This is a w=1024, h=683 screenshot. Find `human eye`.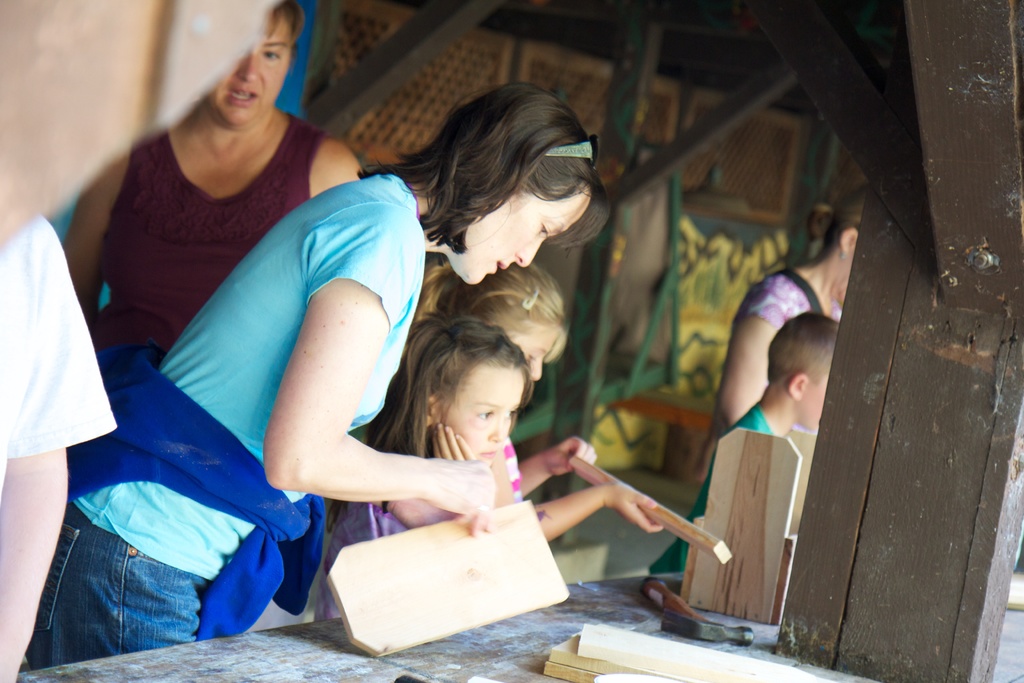
Bounding box: bbox=(262, 47, 282, 63).
